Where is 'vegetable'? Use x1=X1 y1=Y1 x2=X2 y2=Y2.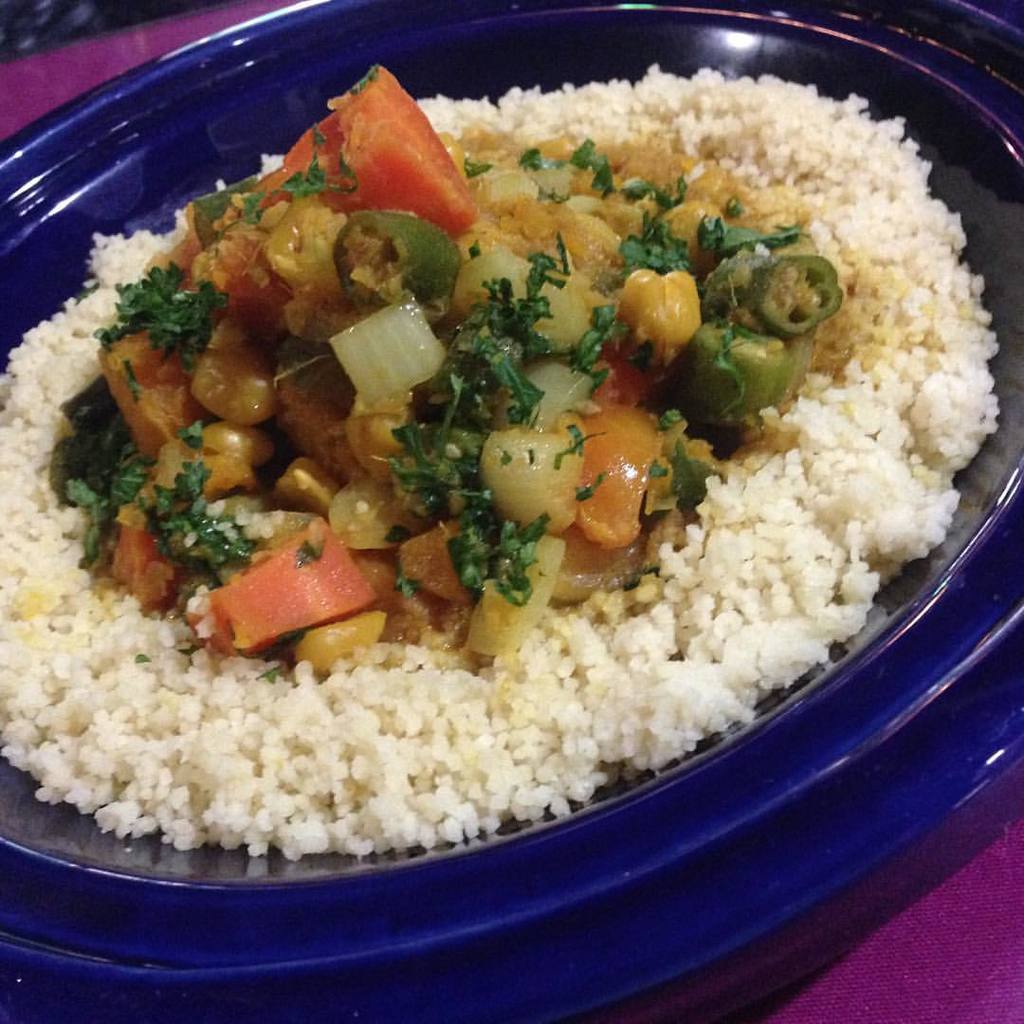
x1=215 y1=528 x2=392 y2=663.
